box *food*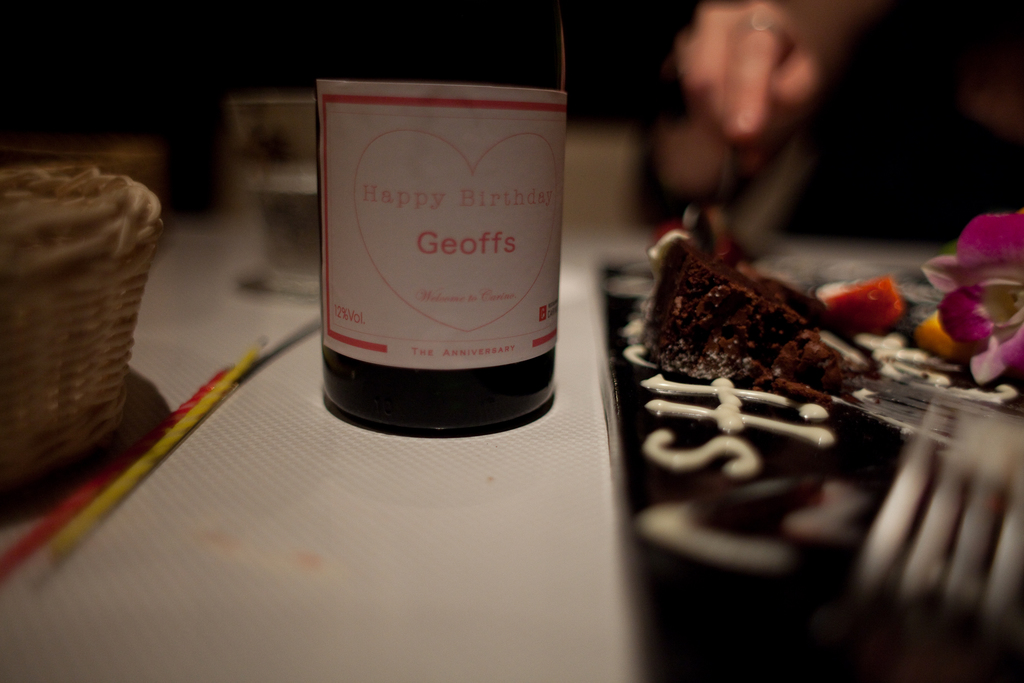
box=[636, 204, 862, 403]
